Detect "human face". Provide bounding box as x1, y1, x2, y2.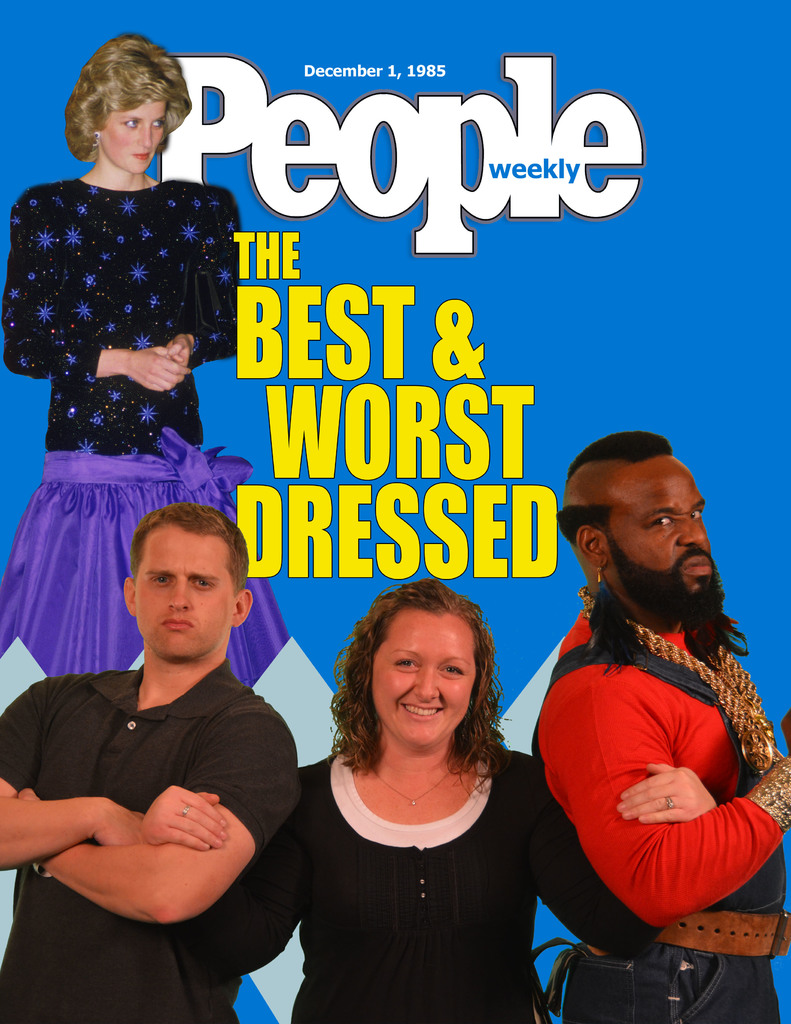
373, 616, 471, 747.
